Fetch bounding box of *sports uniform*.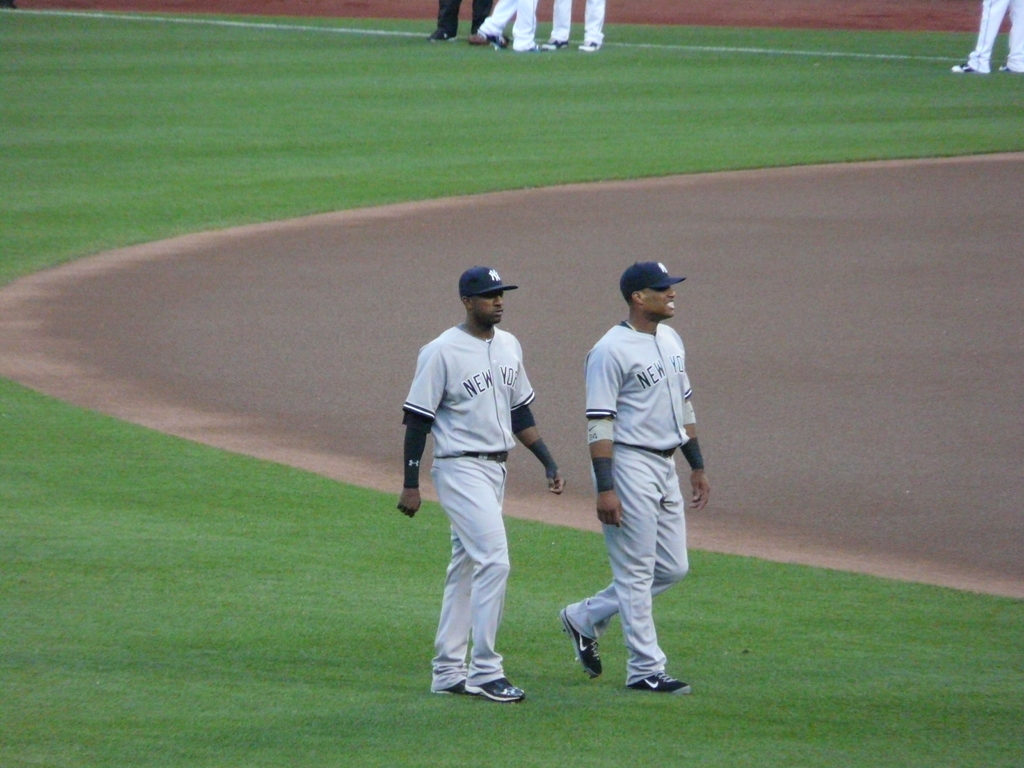
Bbox: x1=477 y1=0 x2=544 y2=53.
